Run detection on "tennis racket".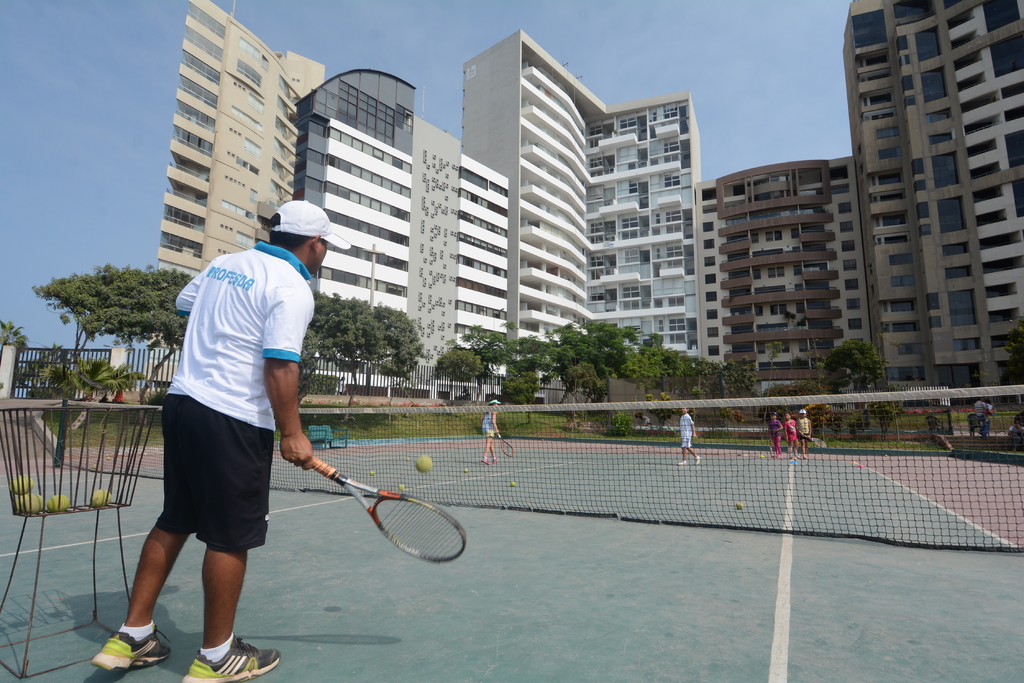
Result: (310,456,465,564).
